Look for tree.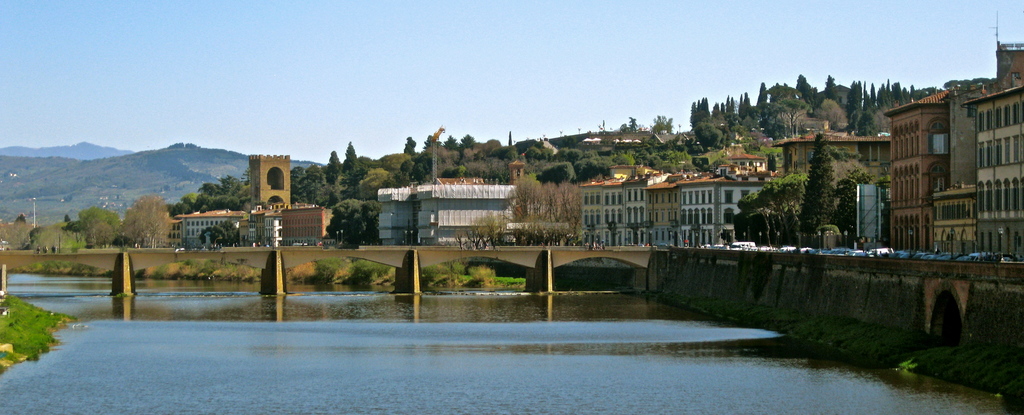
Found: bbox=[731, 171, 806, 252].
